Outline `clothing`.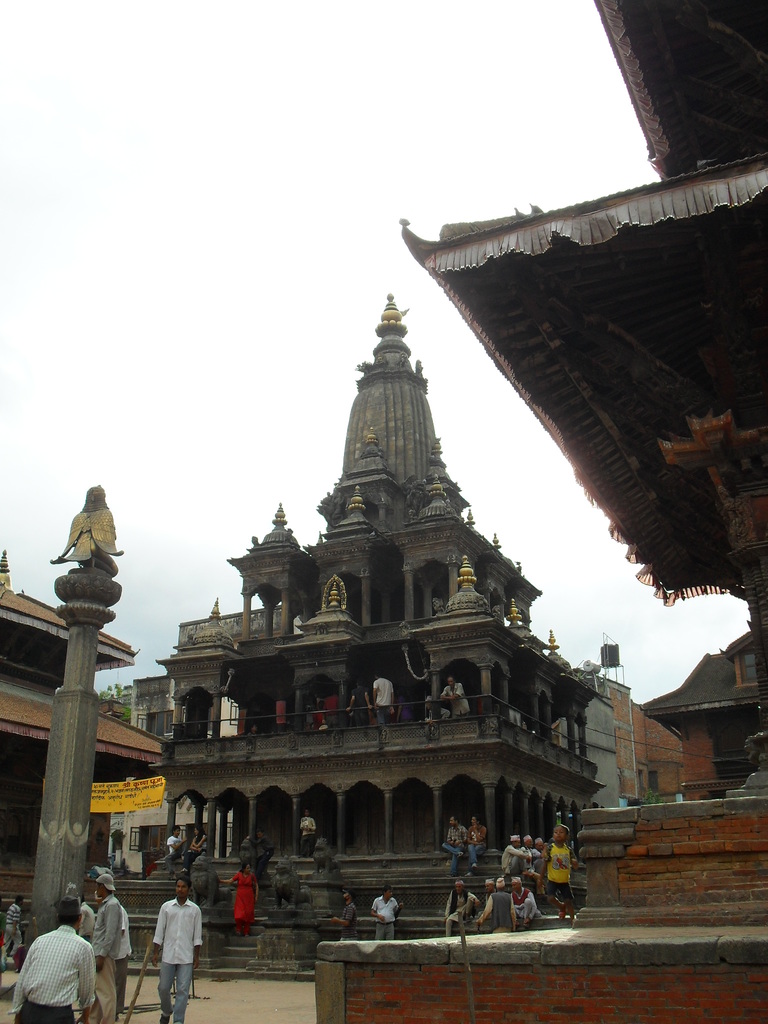
Outline: rect(326, 696, 340, 728).
